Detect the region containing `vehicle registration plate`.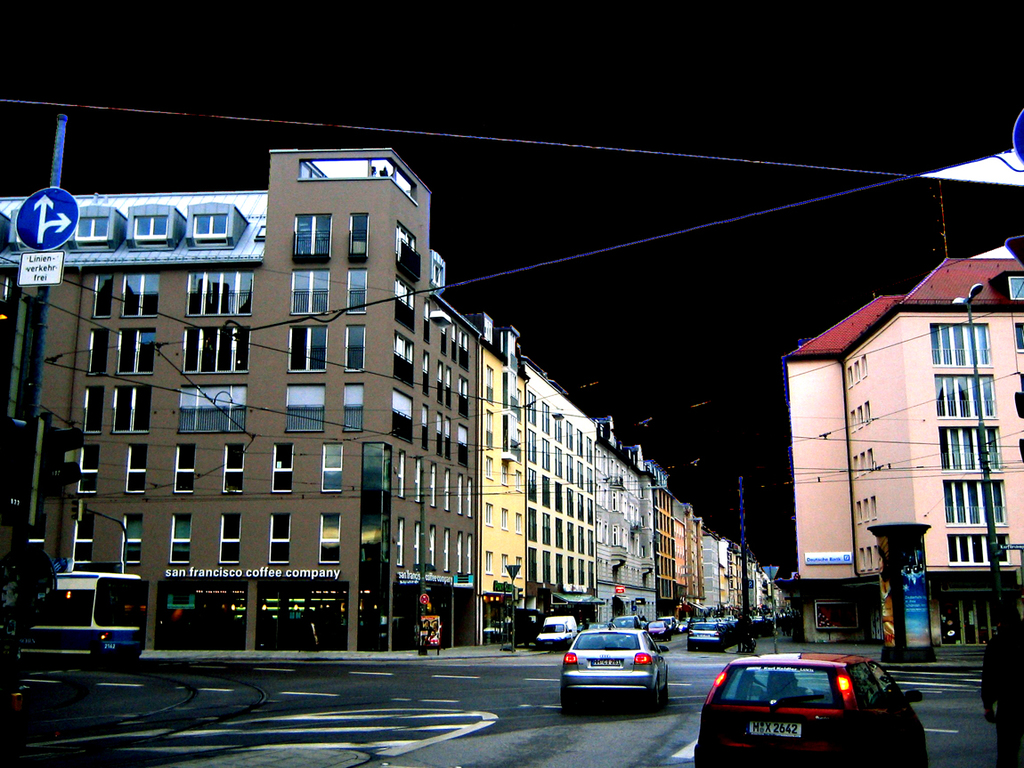
[744,719,803,739].
